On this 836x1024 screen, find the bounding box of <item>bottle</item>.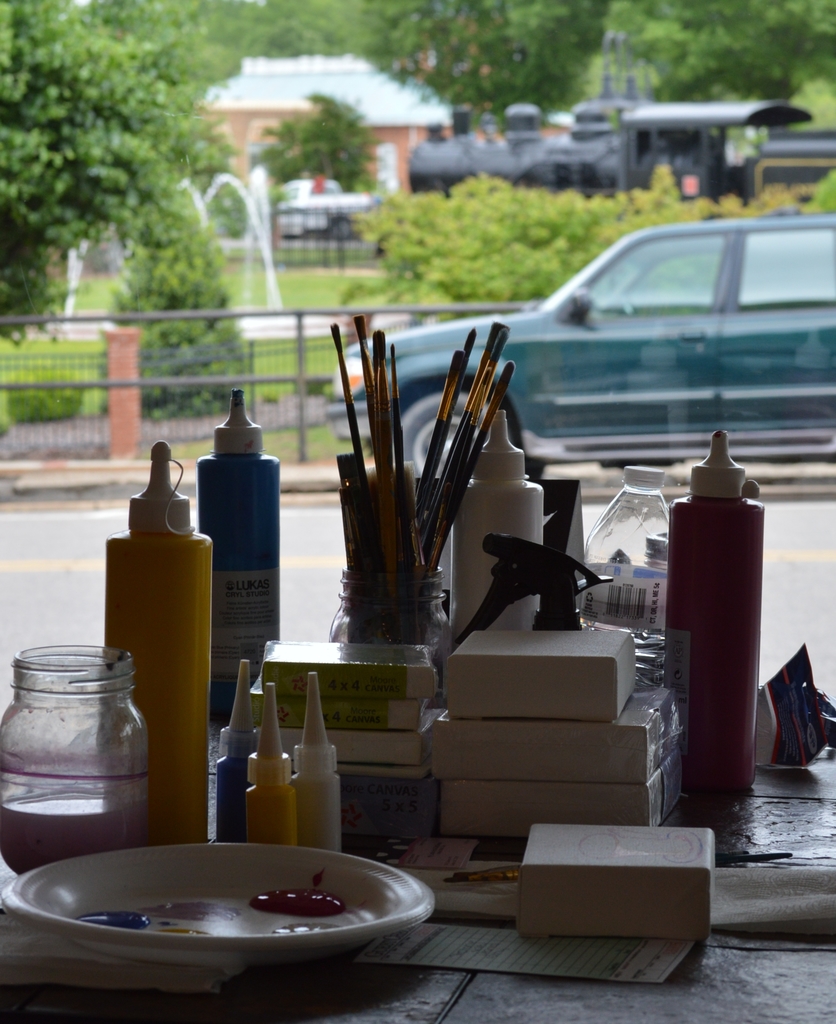
Bounding box: detection(300, 664, 340, 865).
